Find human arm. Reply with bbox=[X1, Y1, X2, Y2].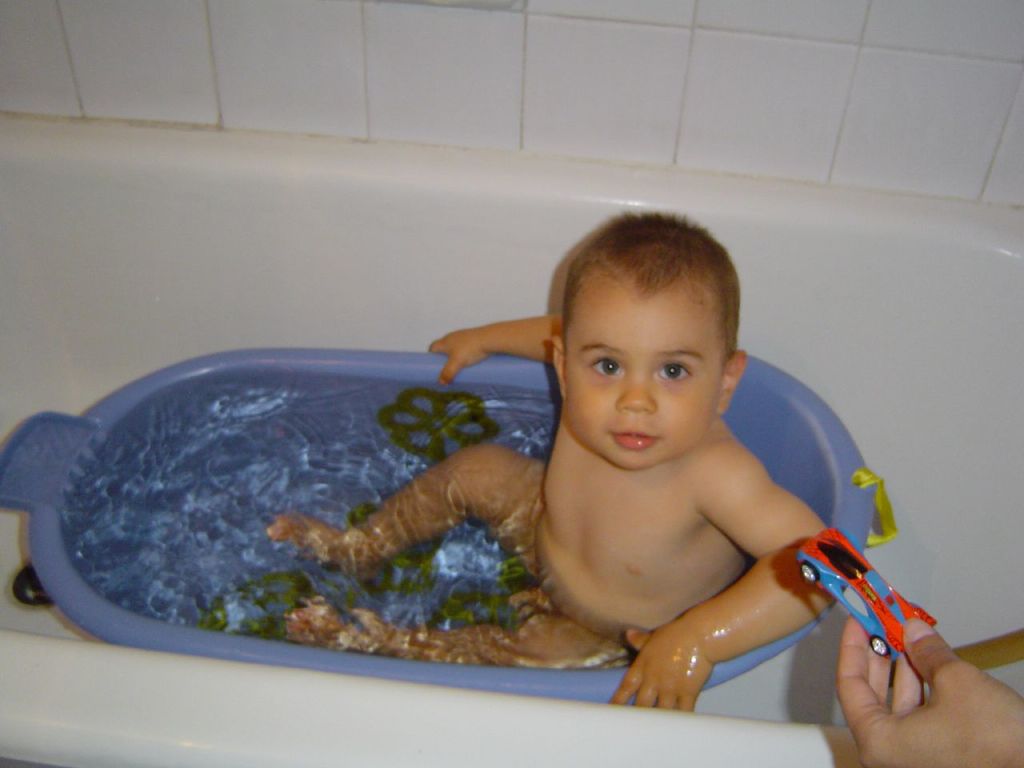
bbox=[846, 613, 1023, 767].
